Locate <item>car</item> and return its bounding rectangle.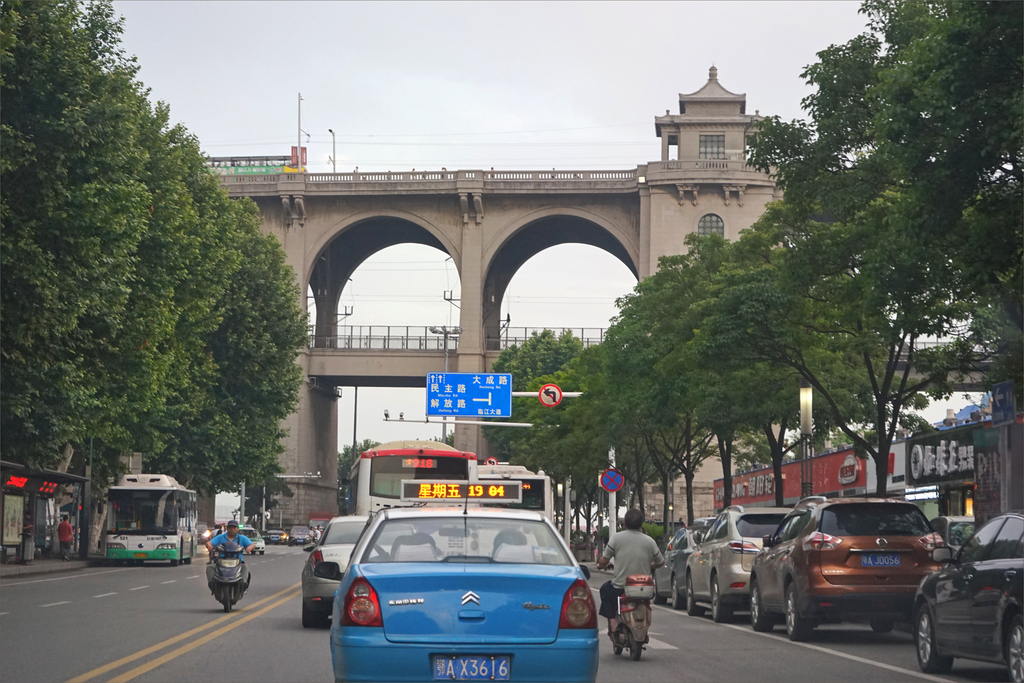
region(286, 525, 309, 546).
